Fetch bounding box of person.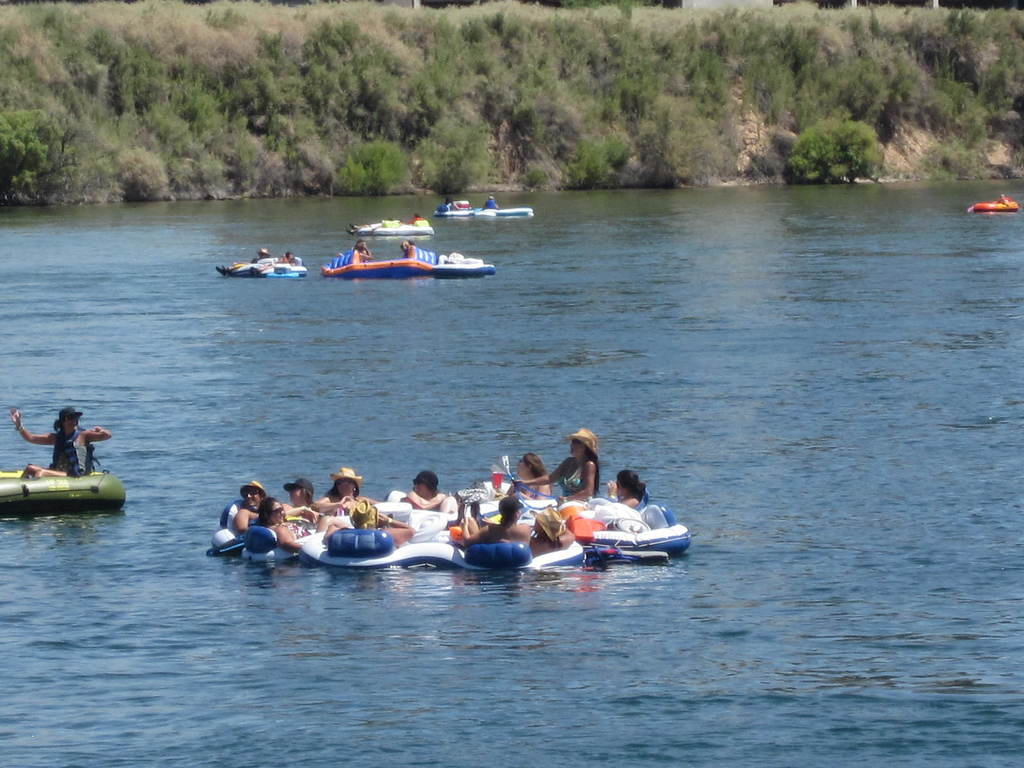
Bbox: [260, 497, 352, 547].
